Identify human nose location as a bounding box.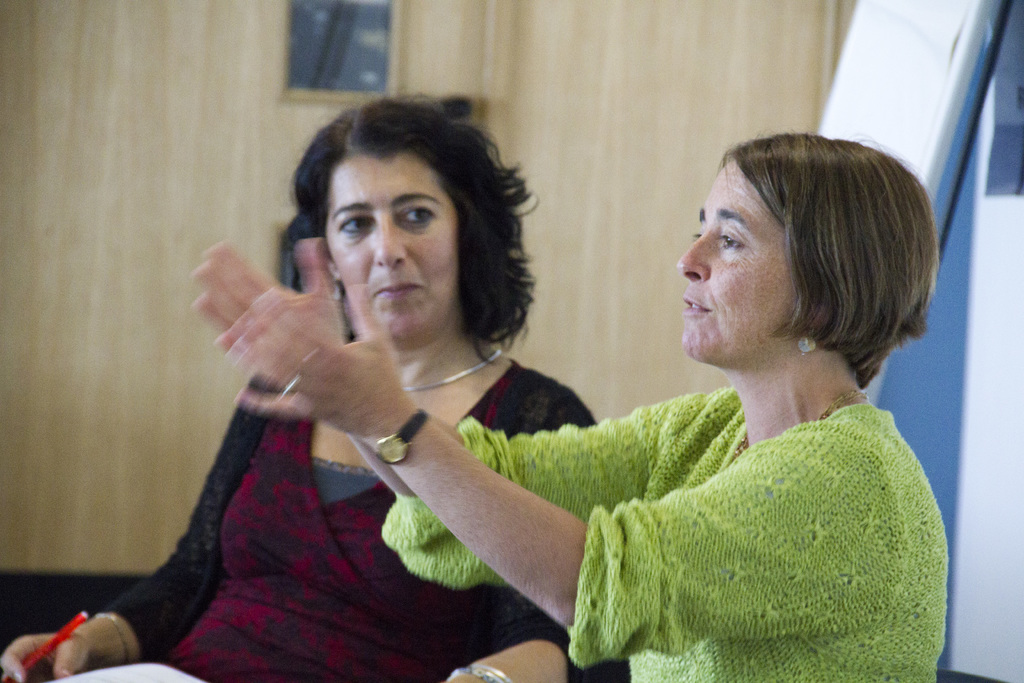
BBox(375, 217, 408, 267).
